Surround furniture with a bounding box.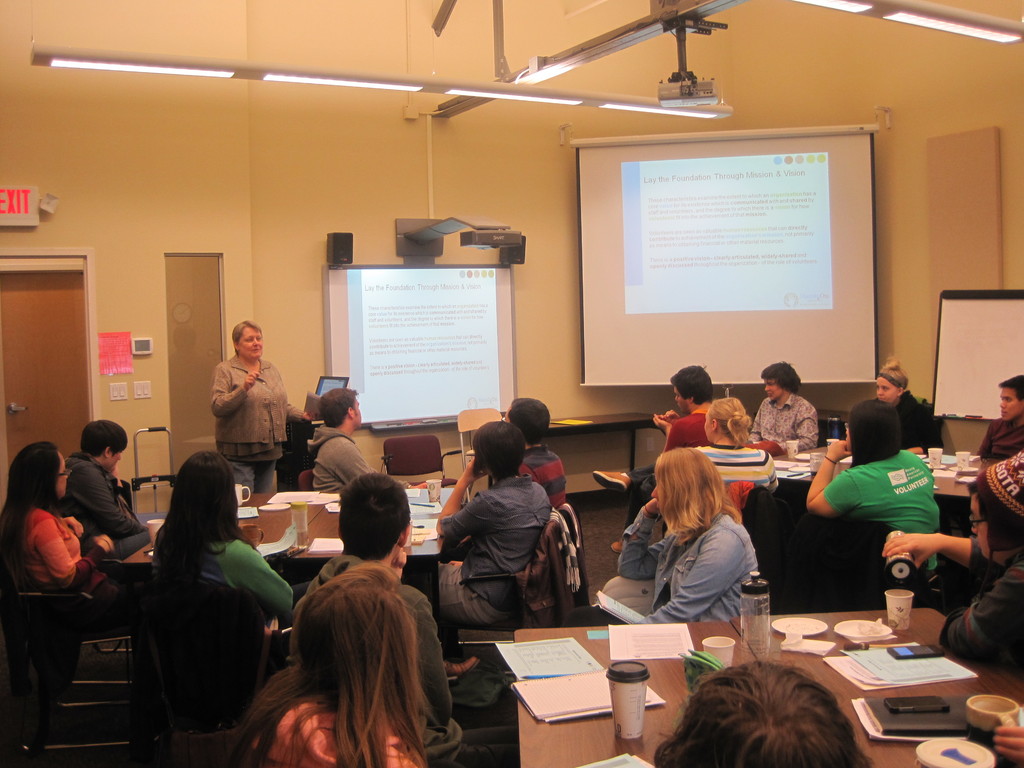
(382, 436, 464, 492).
